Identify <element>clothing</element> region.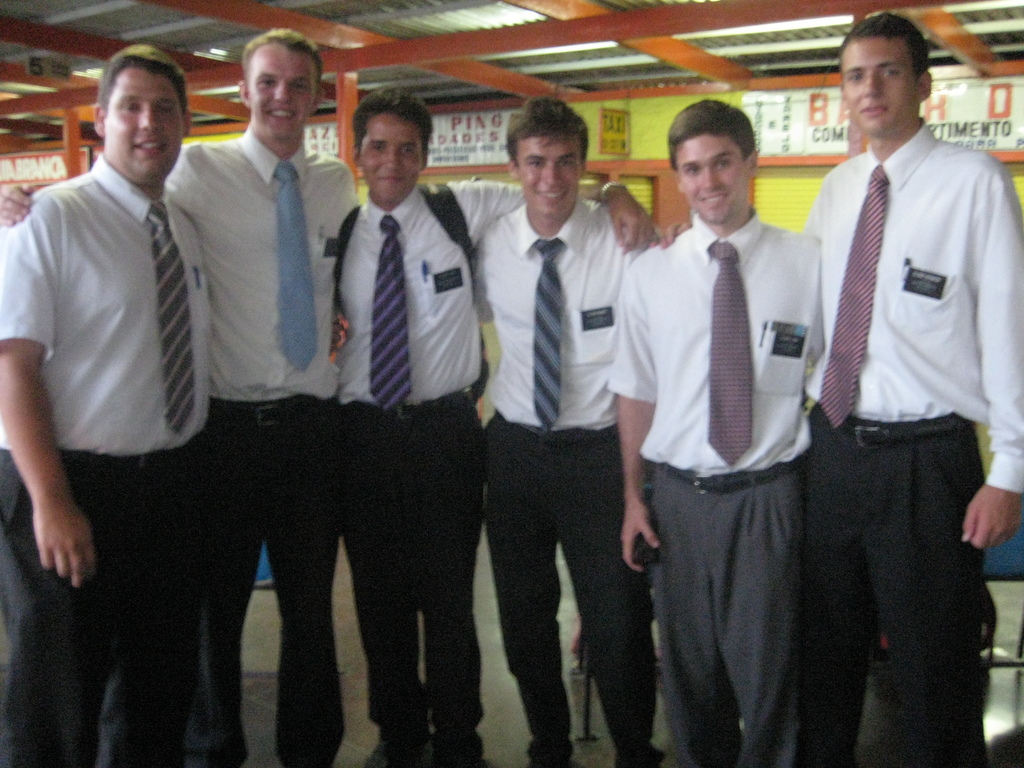
Region: box(167, 122, 357, 767).
